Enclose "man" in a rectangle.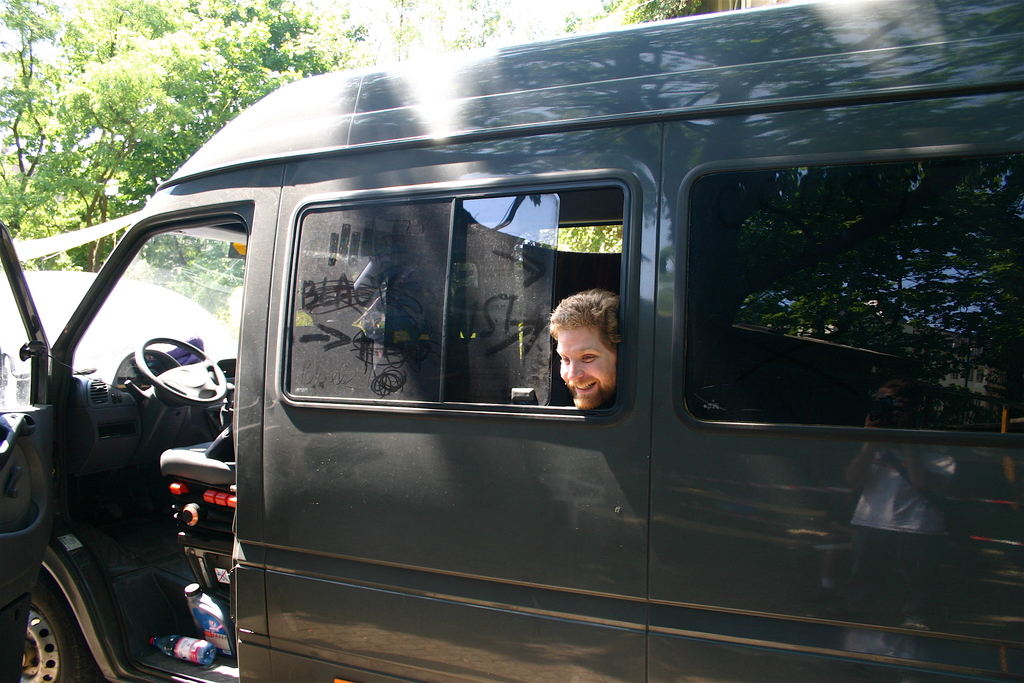
l=534, t=315, r=628, b=420.
